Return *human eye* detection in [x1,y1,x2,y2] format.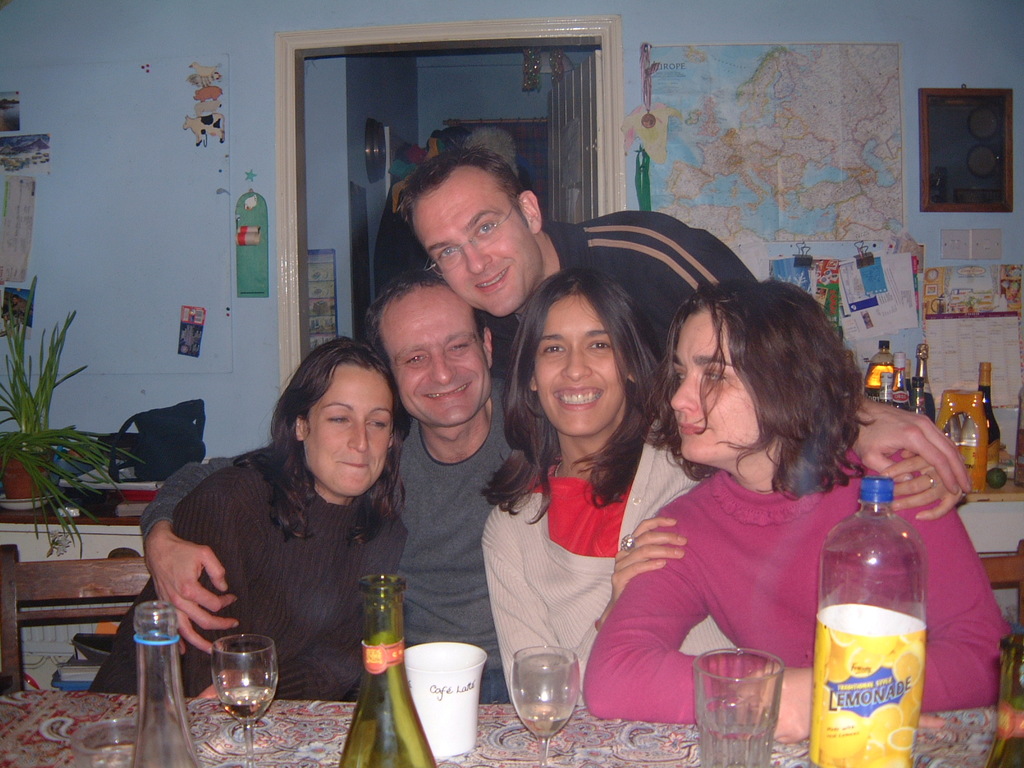
[536,339,570,356].
